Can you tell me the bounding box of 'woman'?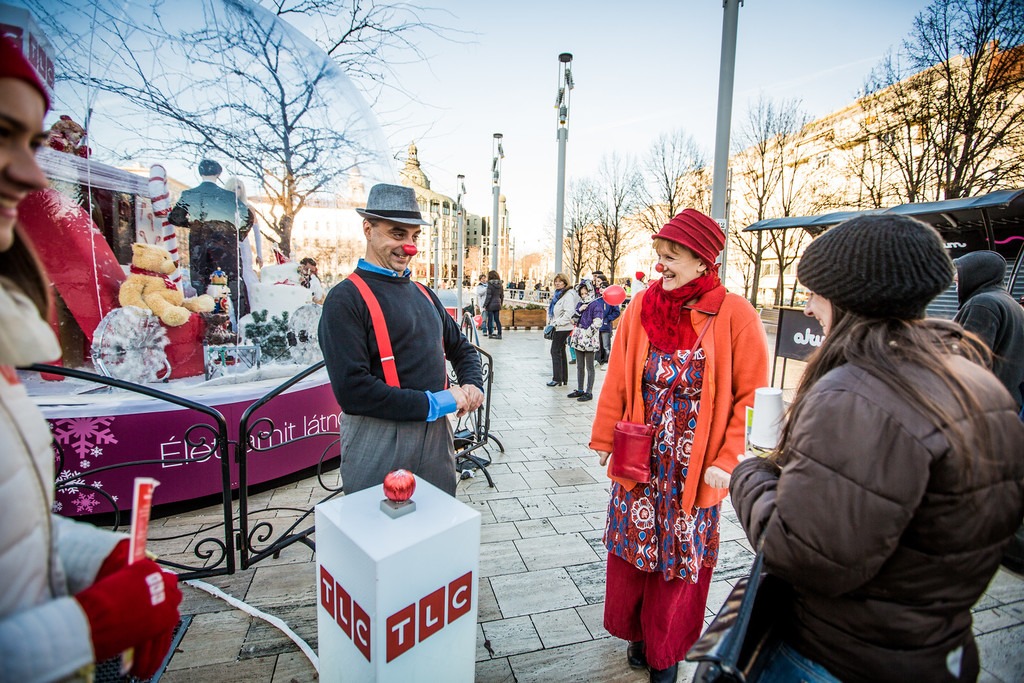
(1, 44, 182, 682).
